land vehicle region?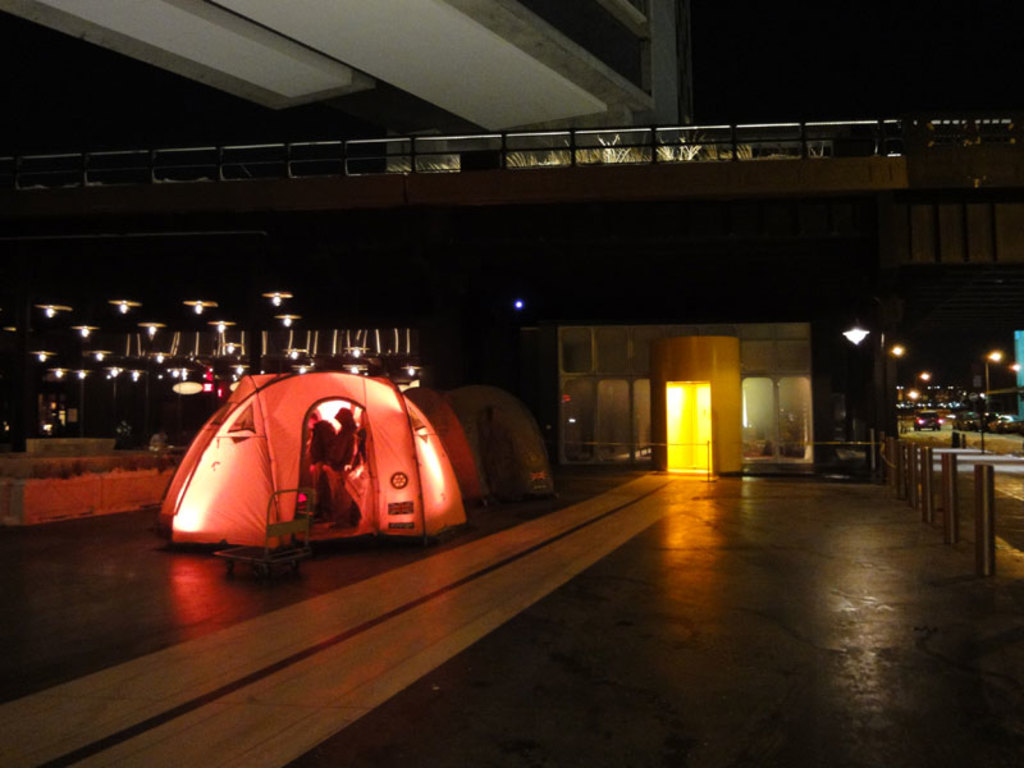
913, 407, 945, 429
